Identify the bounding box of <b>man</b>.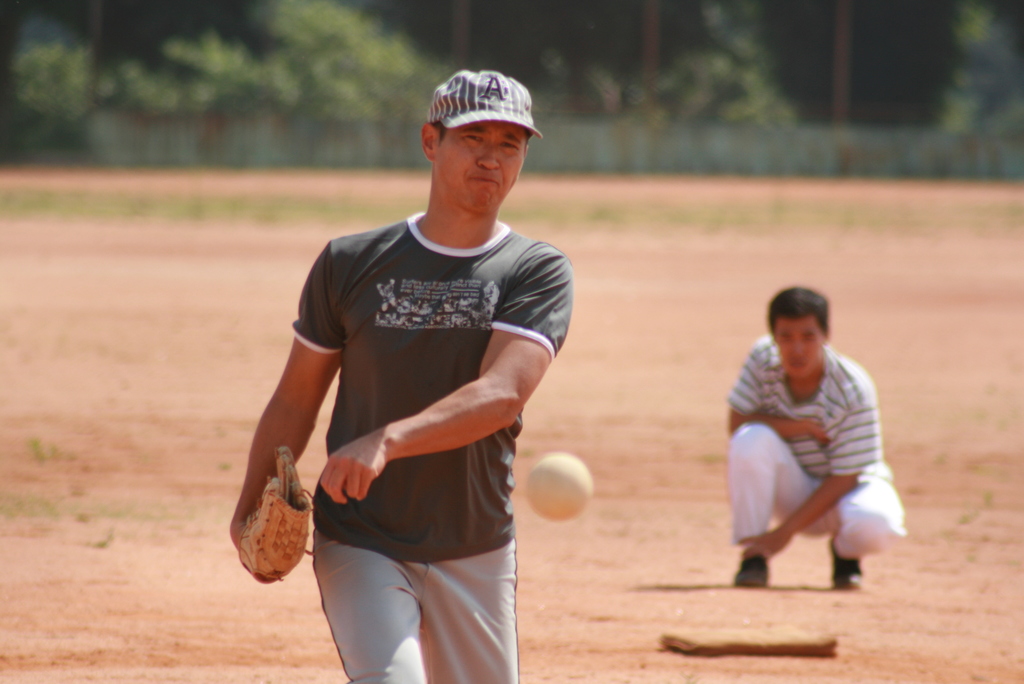
{"x1": 724, "y1": 288, "x2": 899, "y2": 590}.
